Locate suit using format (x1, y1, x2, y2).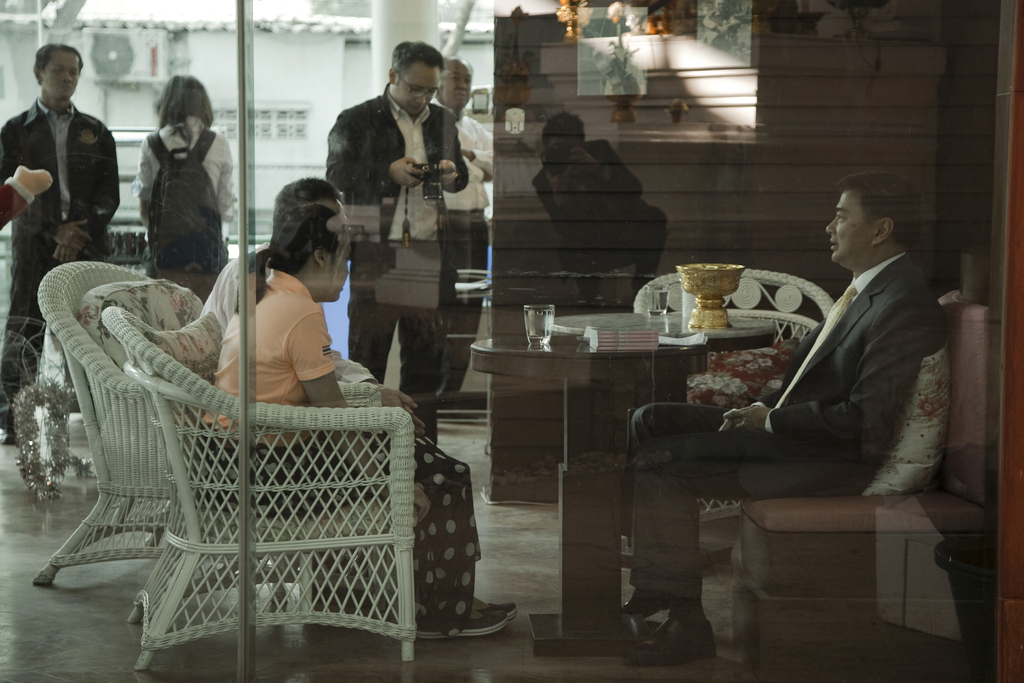
(740, 190, 968, 549).
